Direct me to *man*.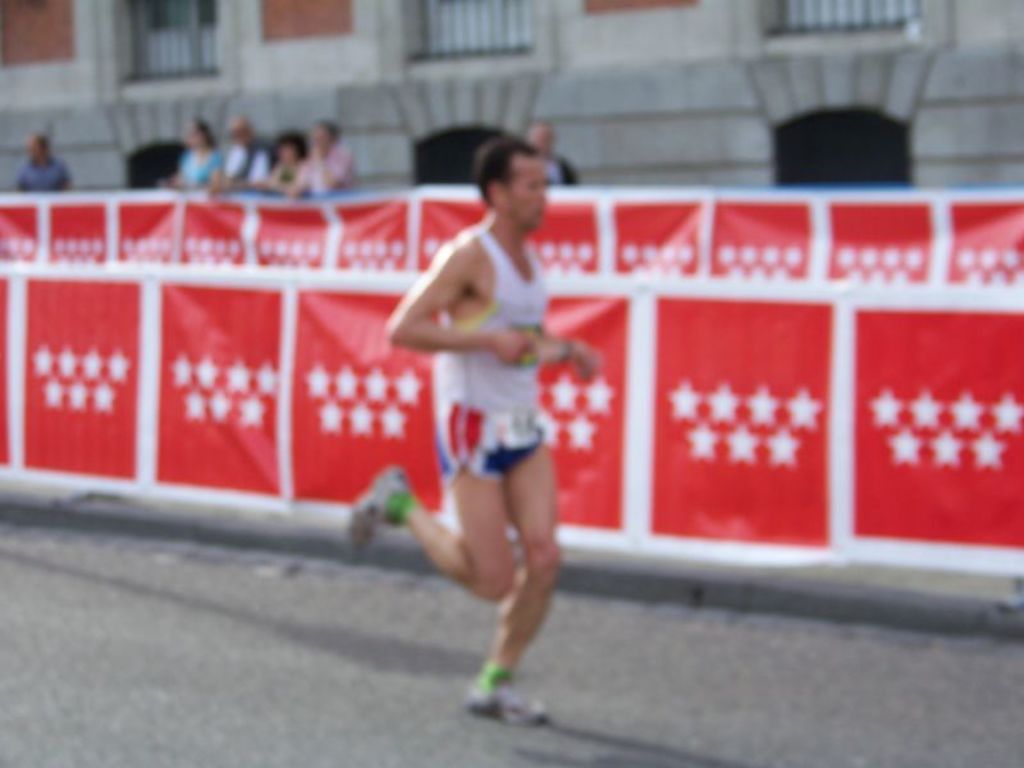
Direction: (left=393, top=134, right=594, bottom=728).
